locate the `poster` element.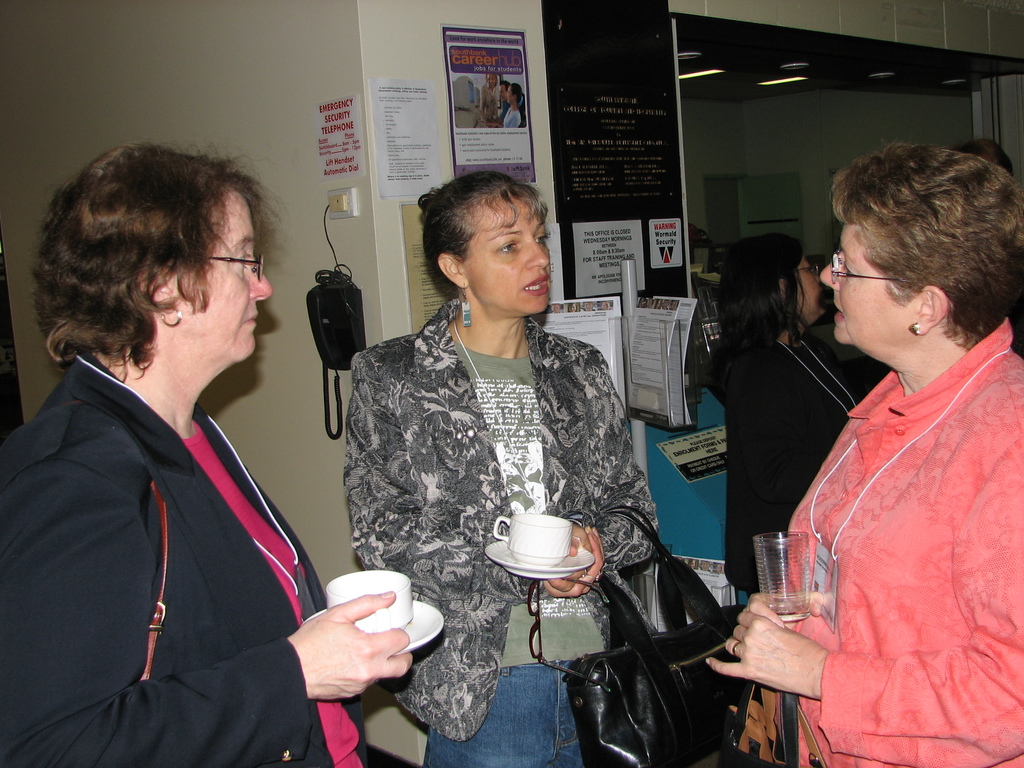
Element bbox: (392,198,451,328).
